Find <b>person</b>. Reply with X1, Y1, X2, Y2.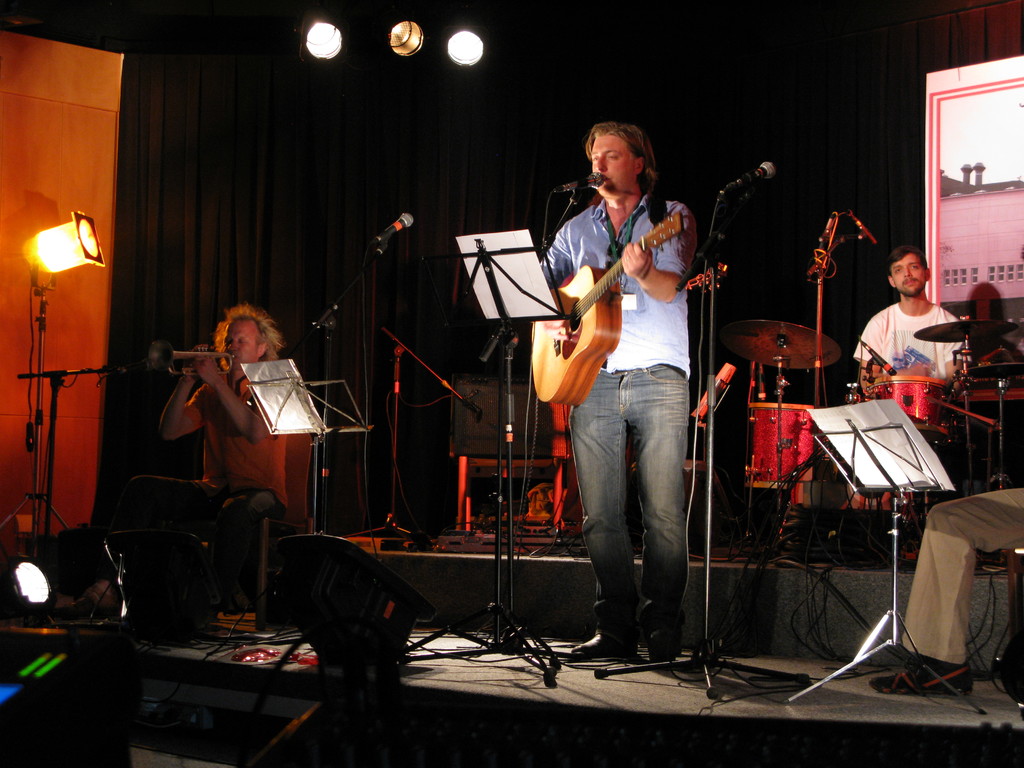
157, 303, 319, 606.
